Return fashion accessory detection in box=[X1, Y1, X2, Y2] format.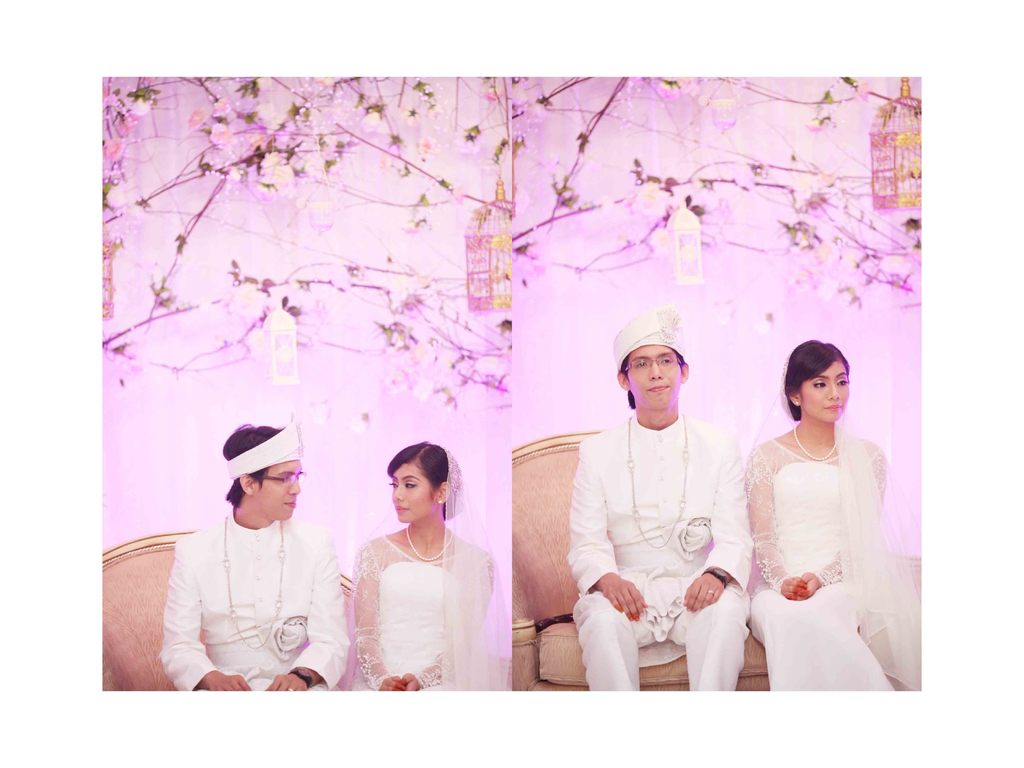
box=[436, 500, 440, 504].
